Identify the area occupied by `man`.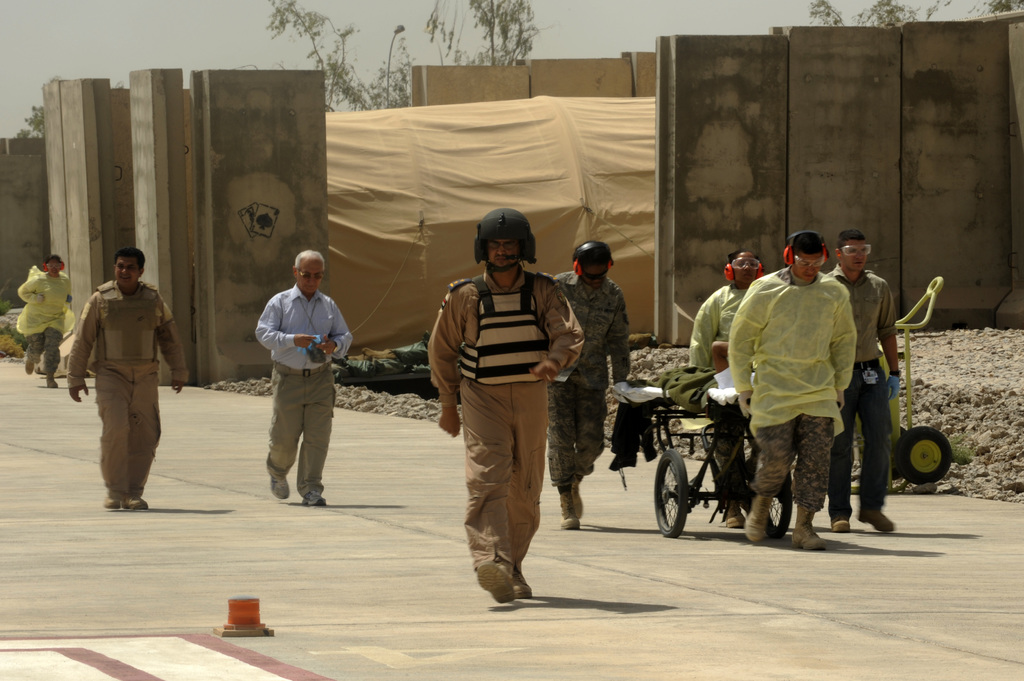
Area: bbox=(819, 230, 904, 534).
